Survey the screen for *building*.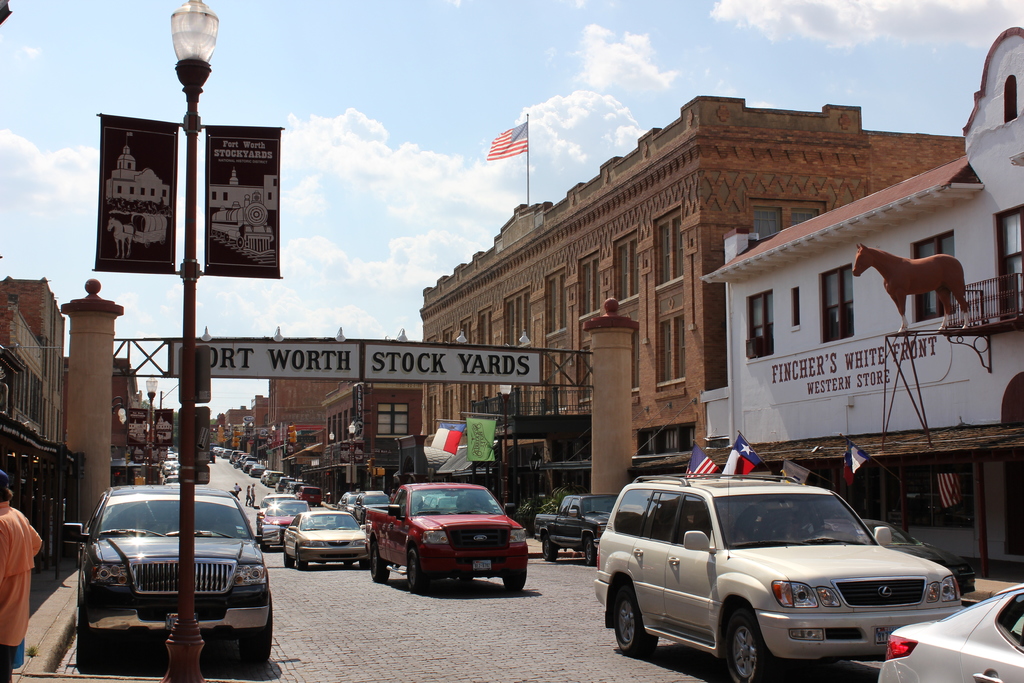
Survey found: (x1=420, y1=97, x2=966, y2=509).
